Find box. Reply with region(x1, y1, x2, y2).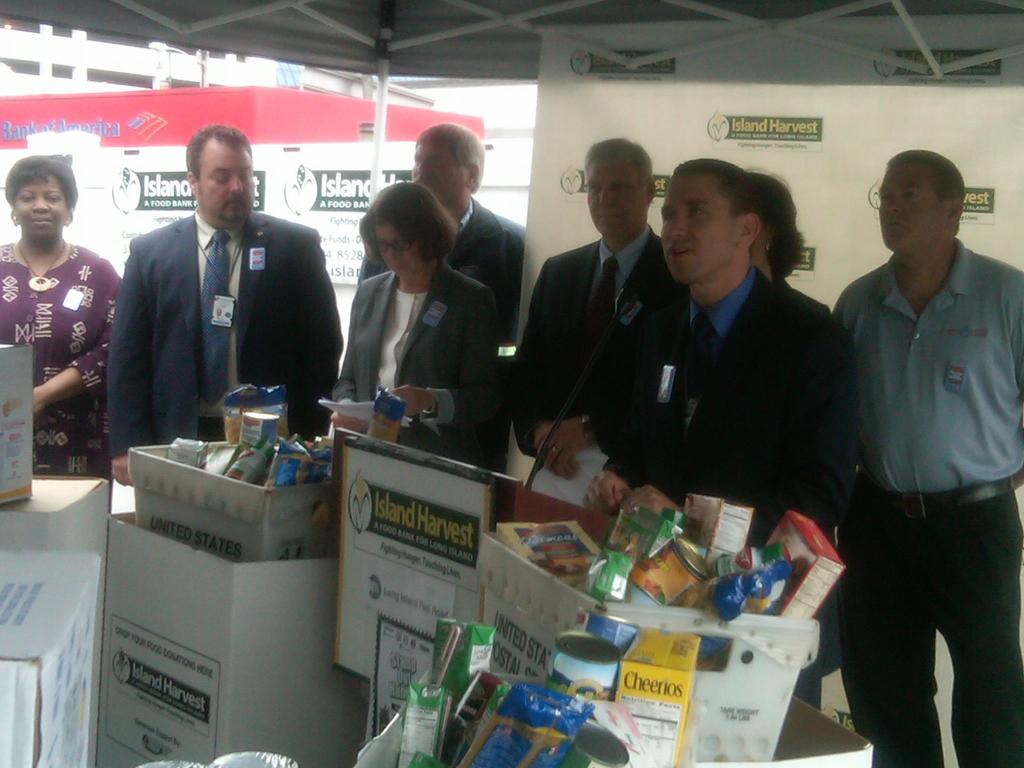
region(109, 512, 371, 767).
